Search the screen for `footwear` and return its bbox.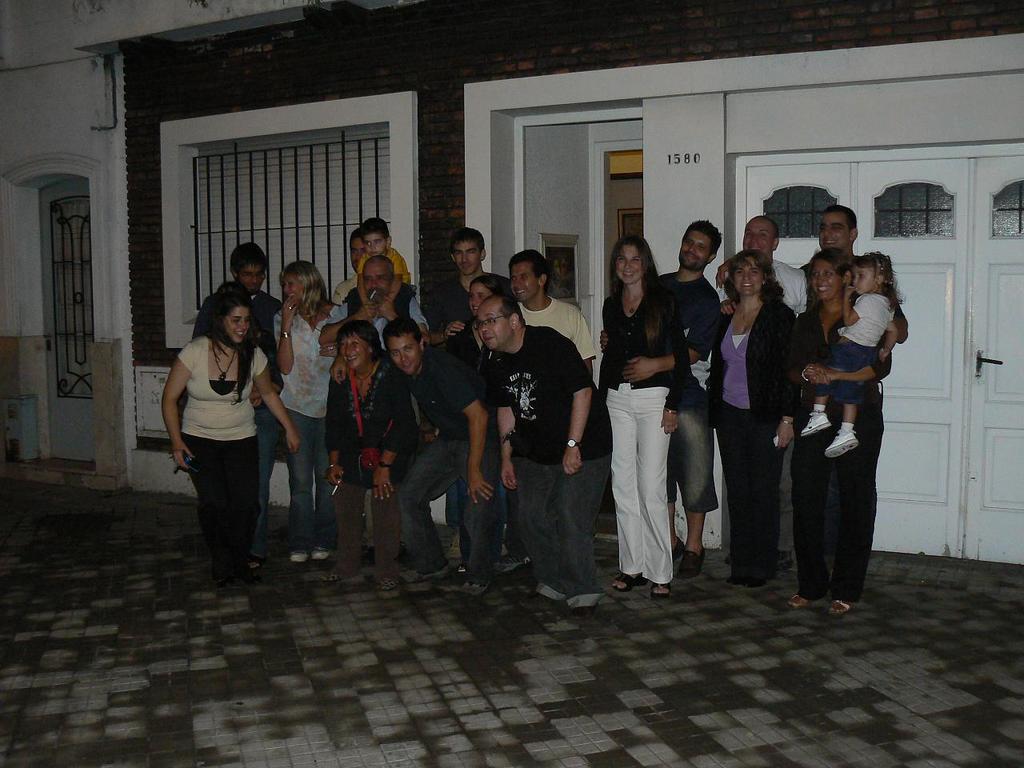
Found: box(678, 546, 704, 581).
